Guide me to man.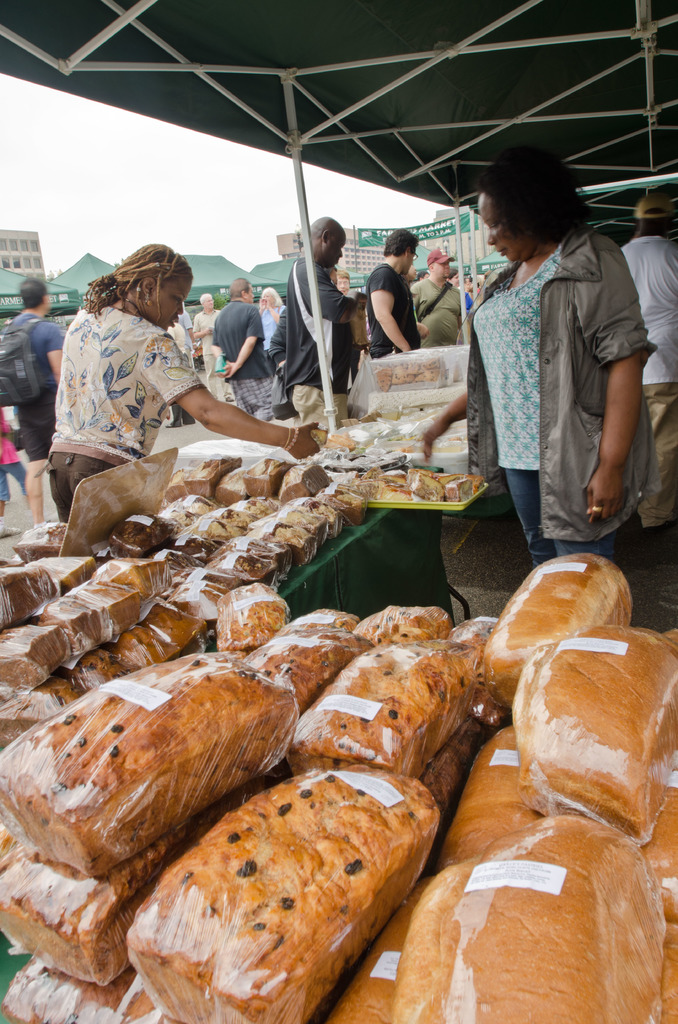
Guidance: x1=158 y1=306 x2=188 y2=365.
